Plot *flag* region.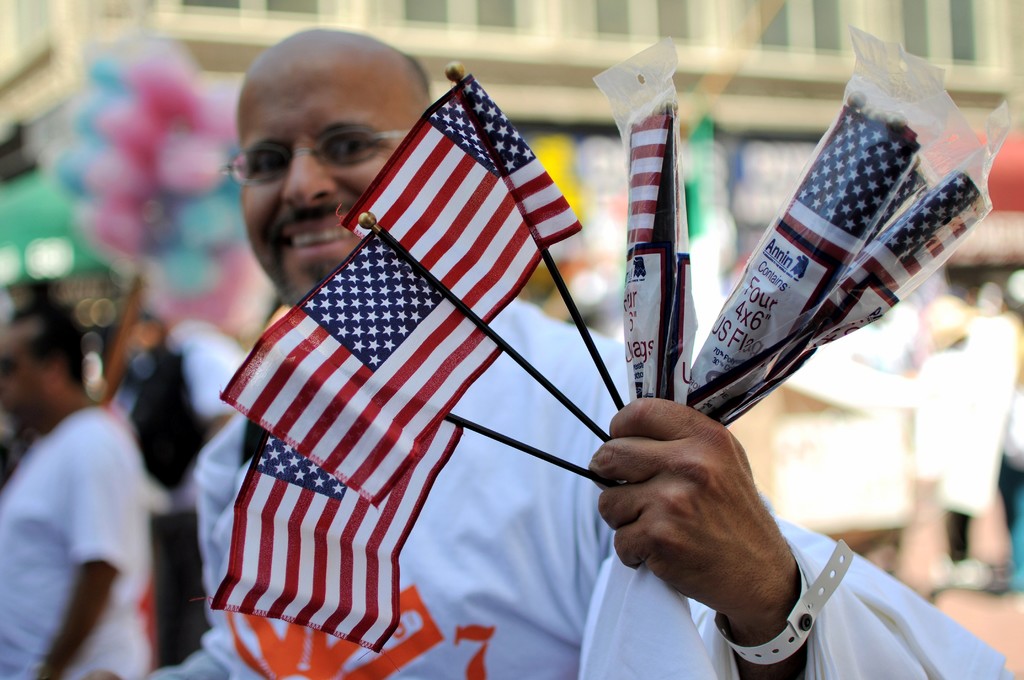
Plotted at [x1=211, y1=421, x2=465, y2=655].
